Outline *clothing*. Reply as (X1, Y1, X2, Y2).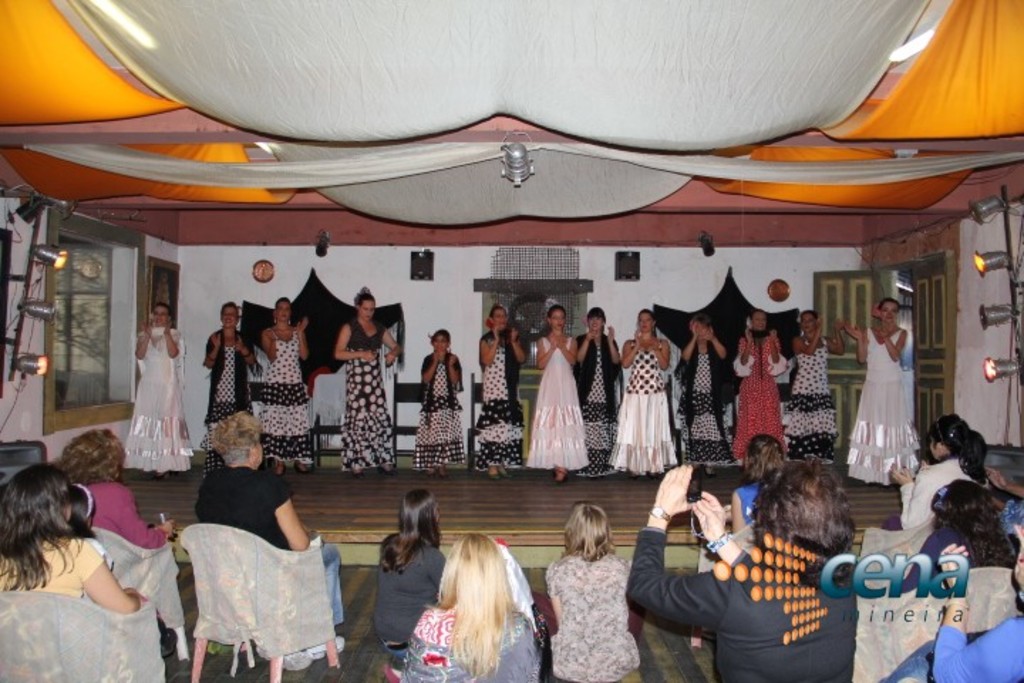
(199, 461, 354, 626).
